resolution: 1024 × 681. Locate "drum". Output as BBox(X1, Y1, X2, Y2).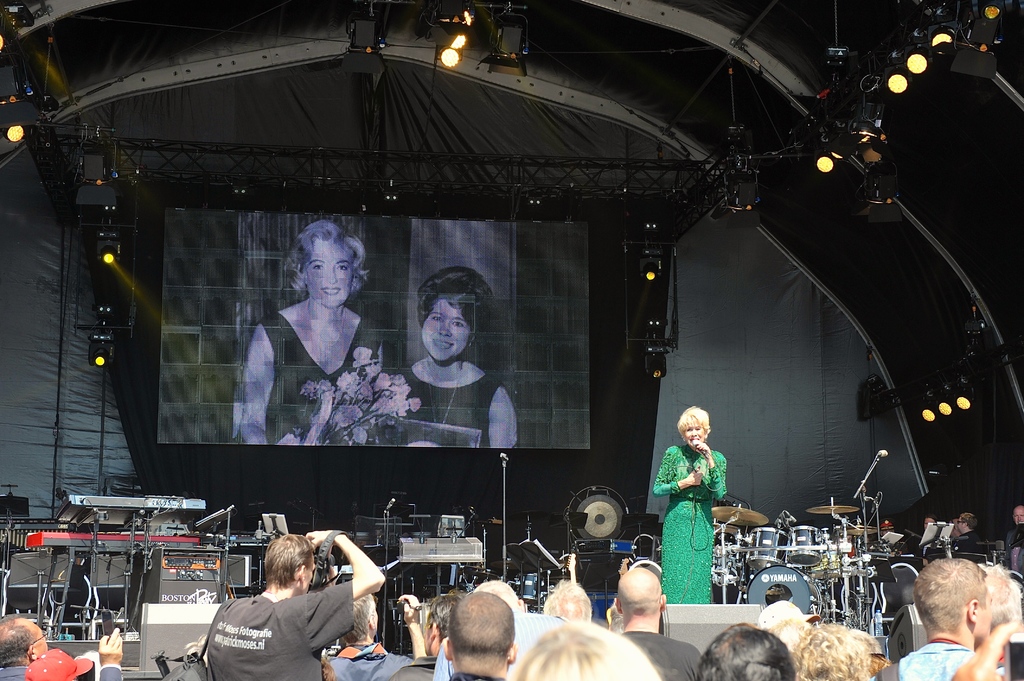
BBox(749, 527, 790, 569).
